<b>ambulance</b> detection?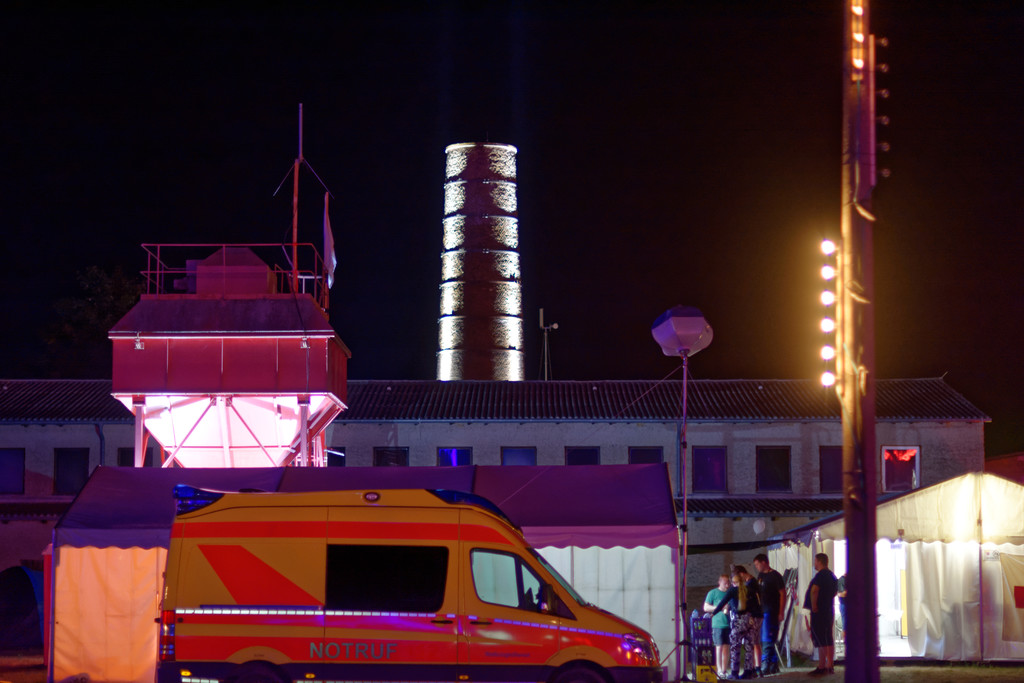
148/475/679/679
